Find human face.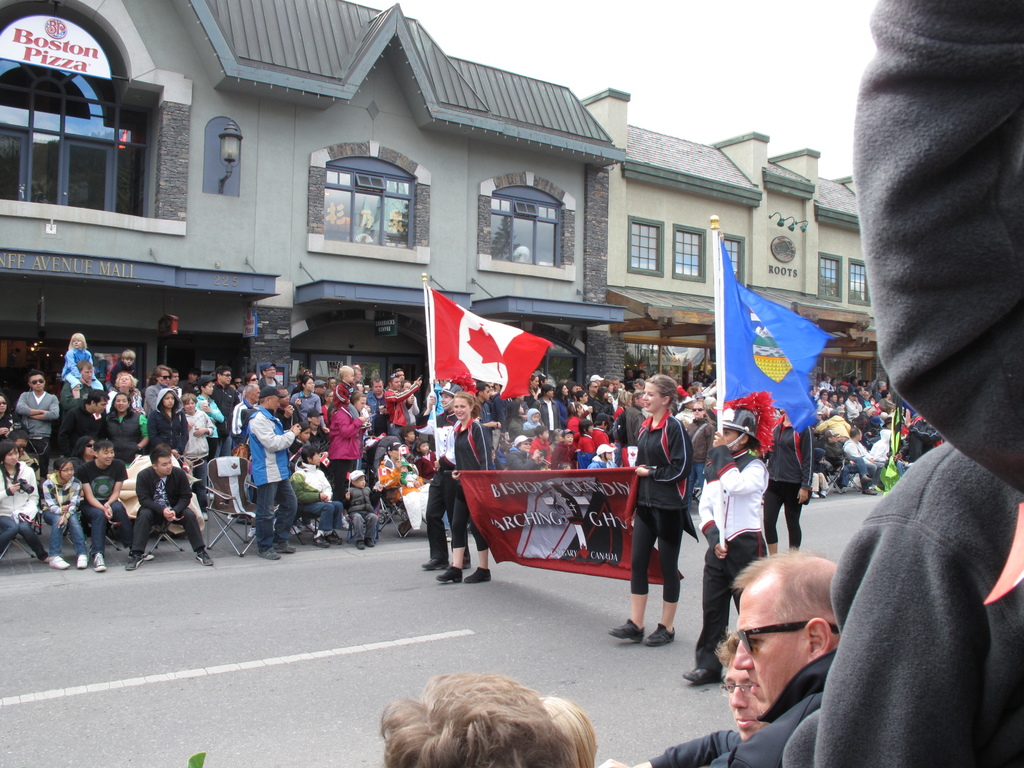
94/396/106/413.
